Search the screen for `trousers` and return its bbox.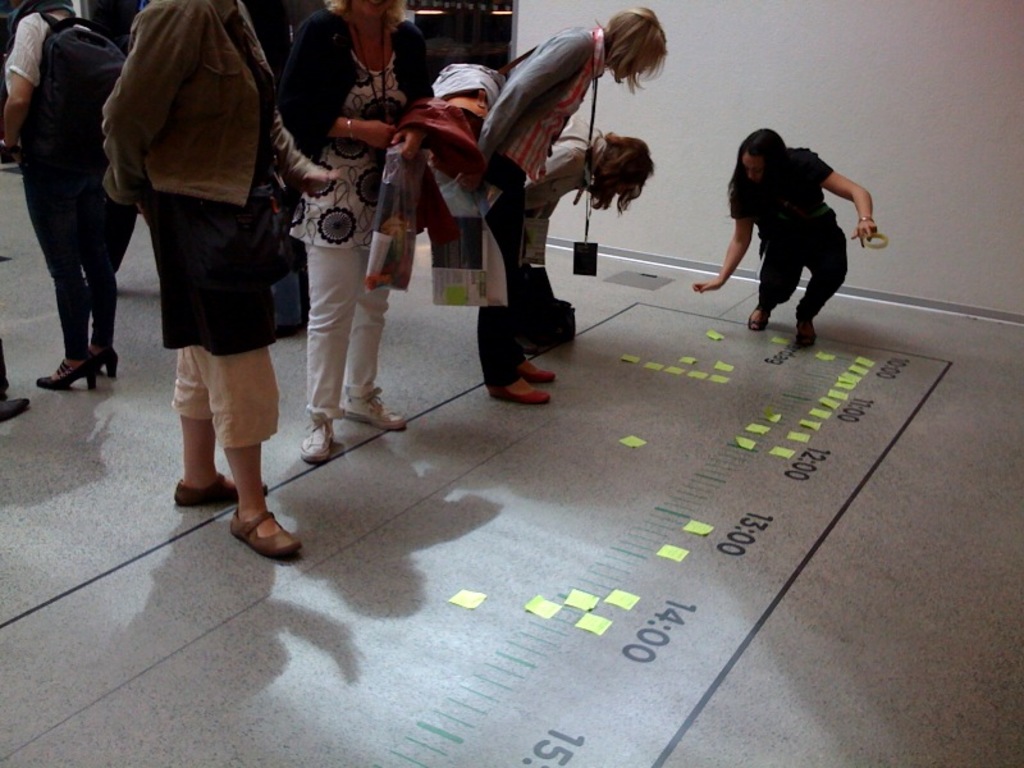
Found: 754,219,852,323.
